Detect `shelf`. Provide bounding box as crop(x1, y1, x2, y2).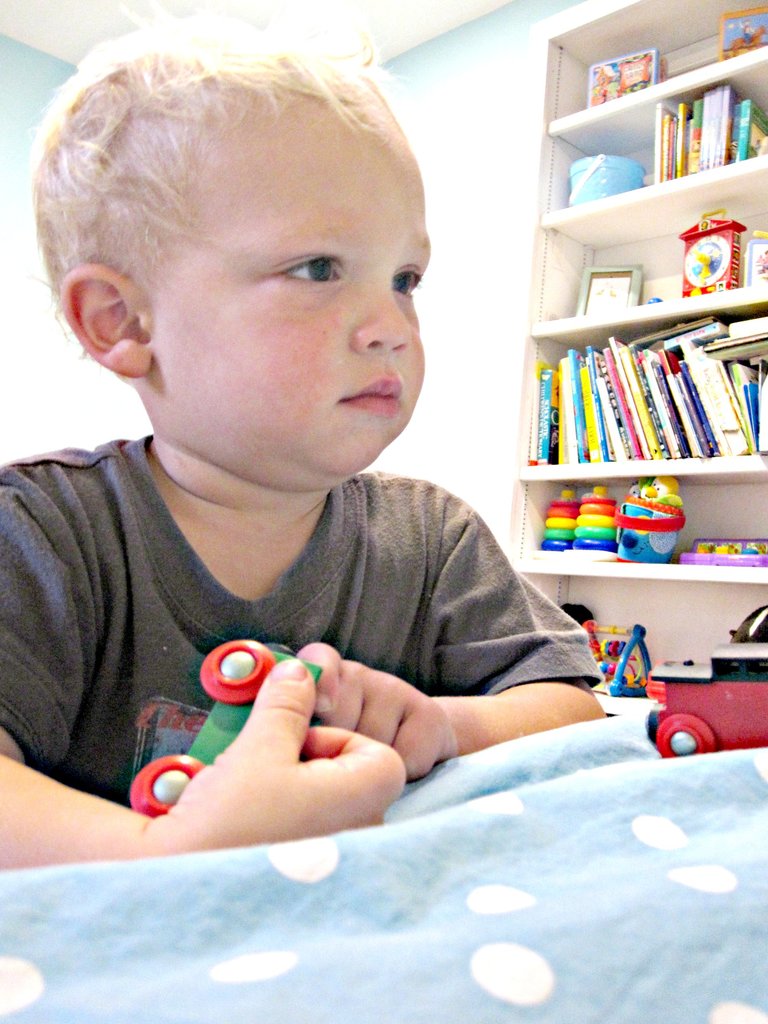
crop(504, 159, 767, 332).
